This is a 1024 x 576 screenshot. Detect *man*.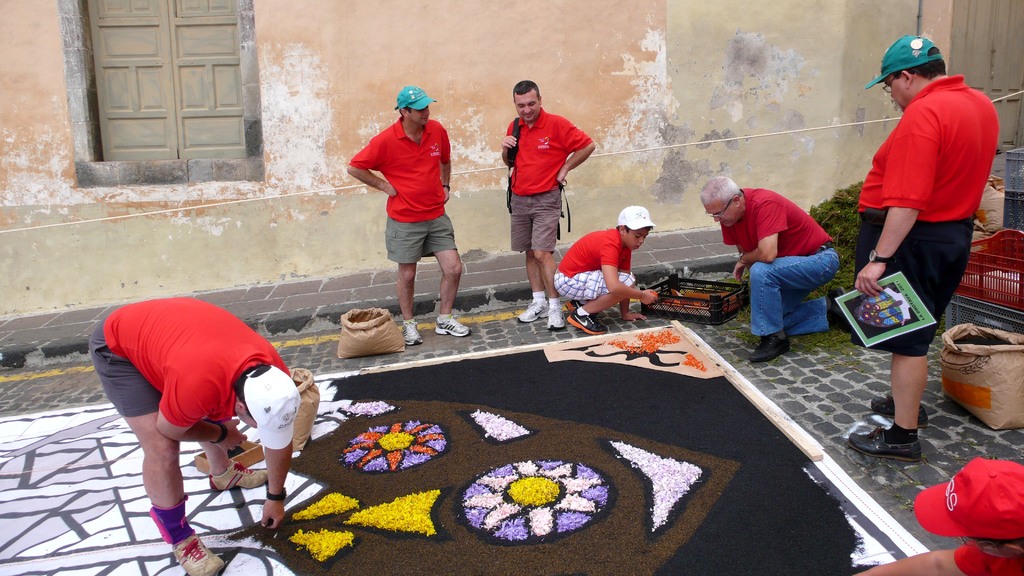
locate(342, 77, 479, 358).
